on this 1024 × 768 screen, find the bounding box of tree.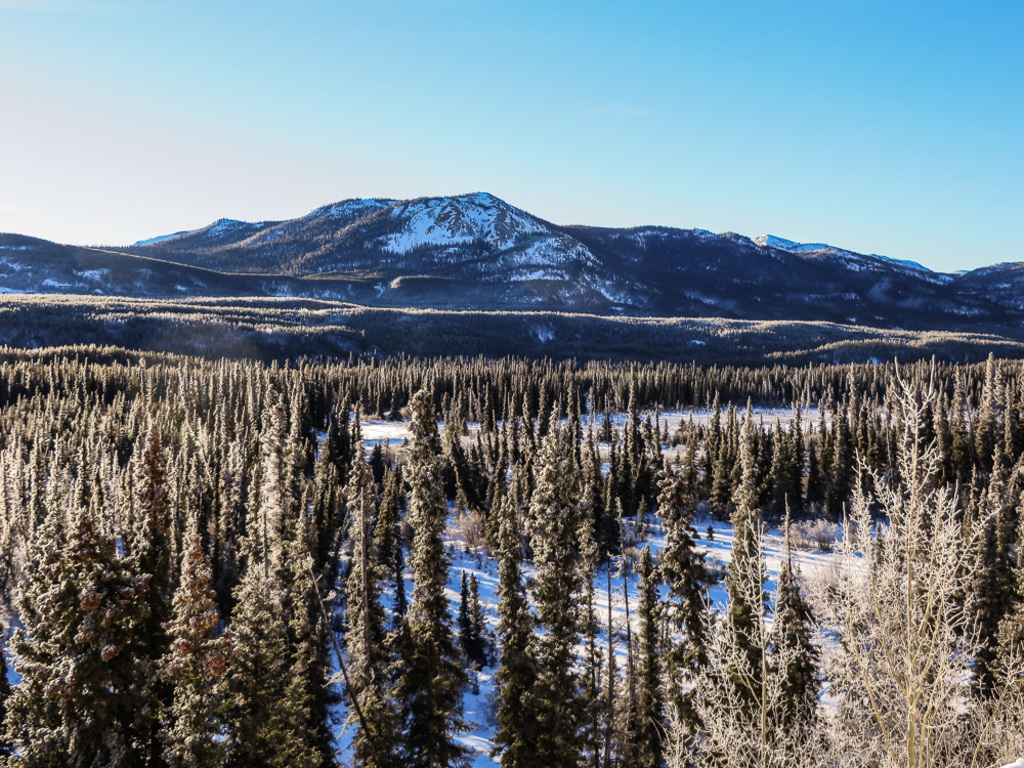
Bounding box: [0,340,1022,767].
